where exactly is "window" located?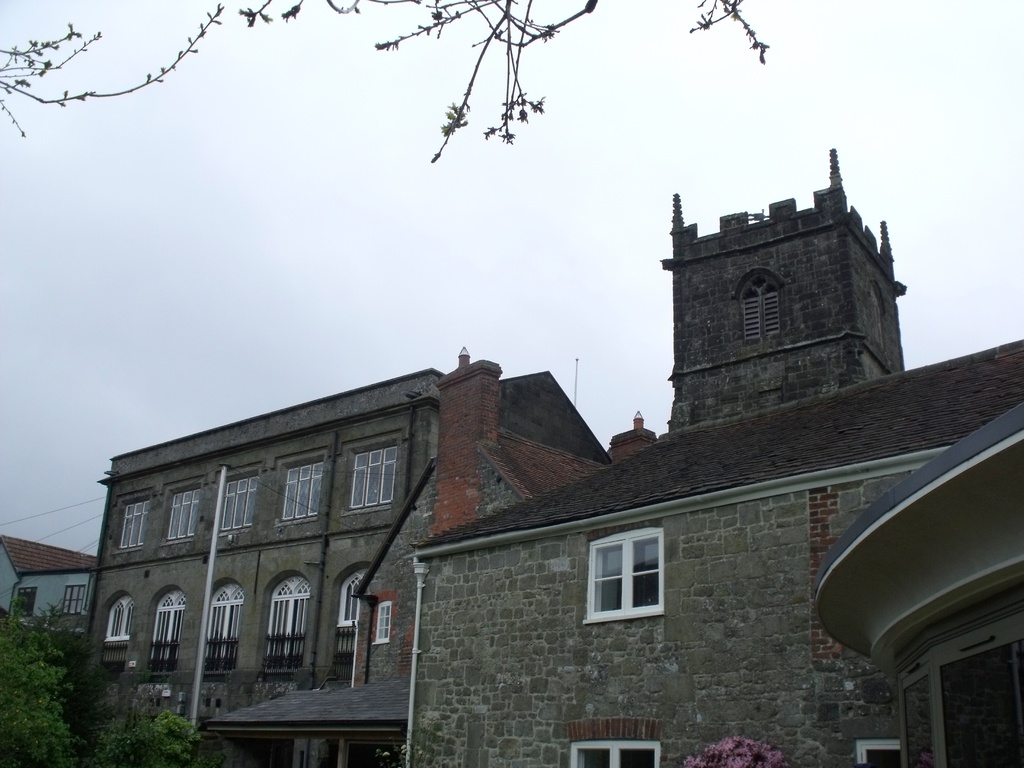
Its bounding box is <bbox>208, 581, 243, 669</bbox>.
